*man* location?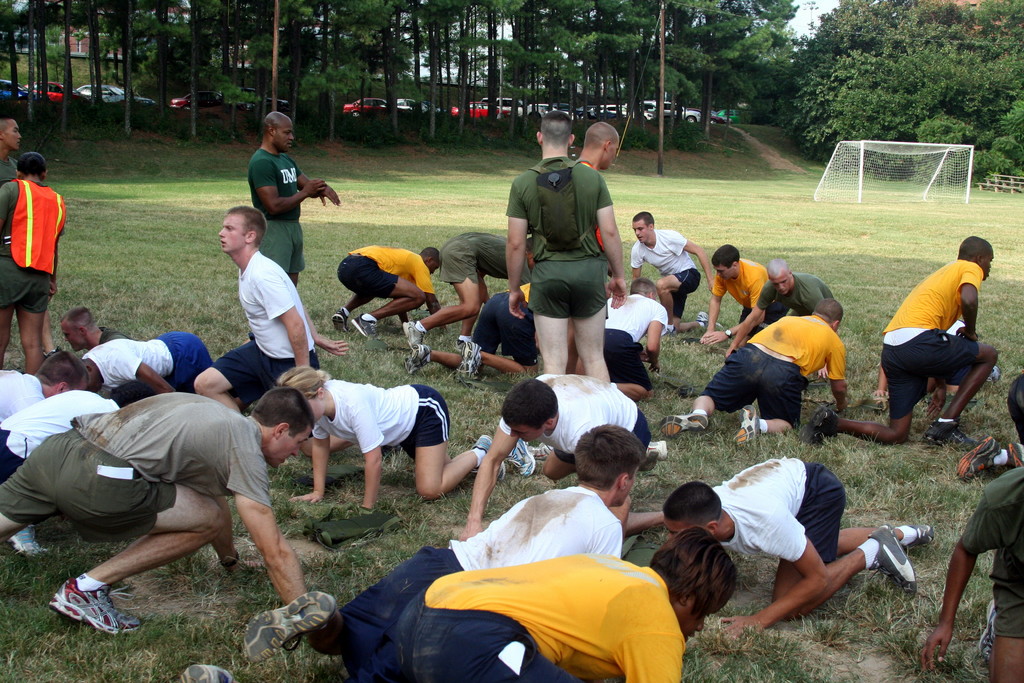
2, 378, 156, 557
